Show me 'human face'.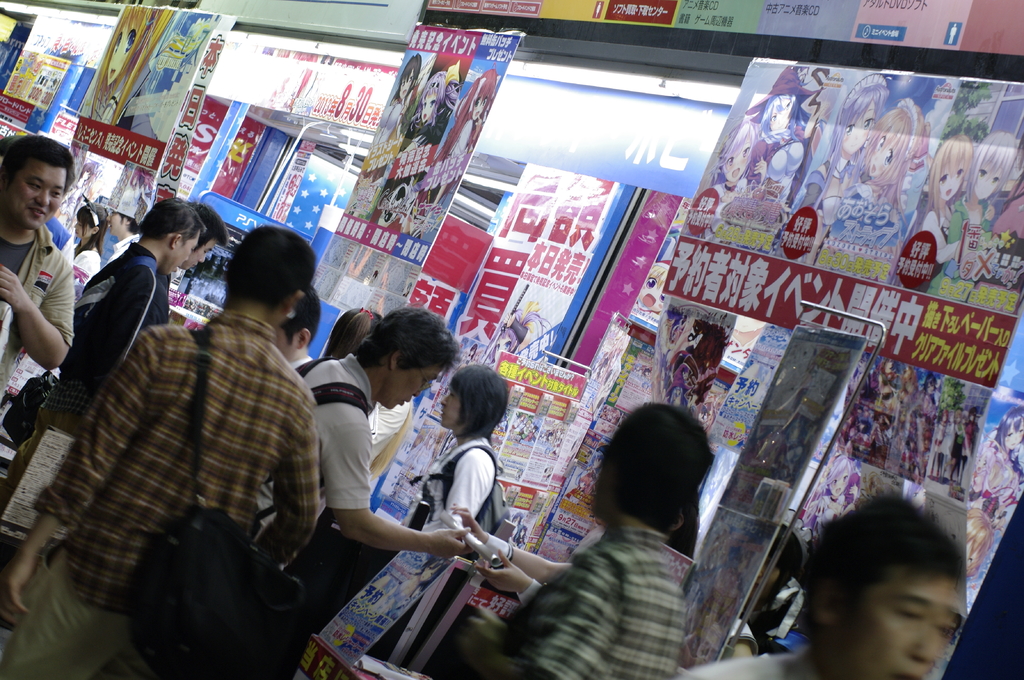
'human face' is here: bbox=[772, 102, 796, 134].
